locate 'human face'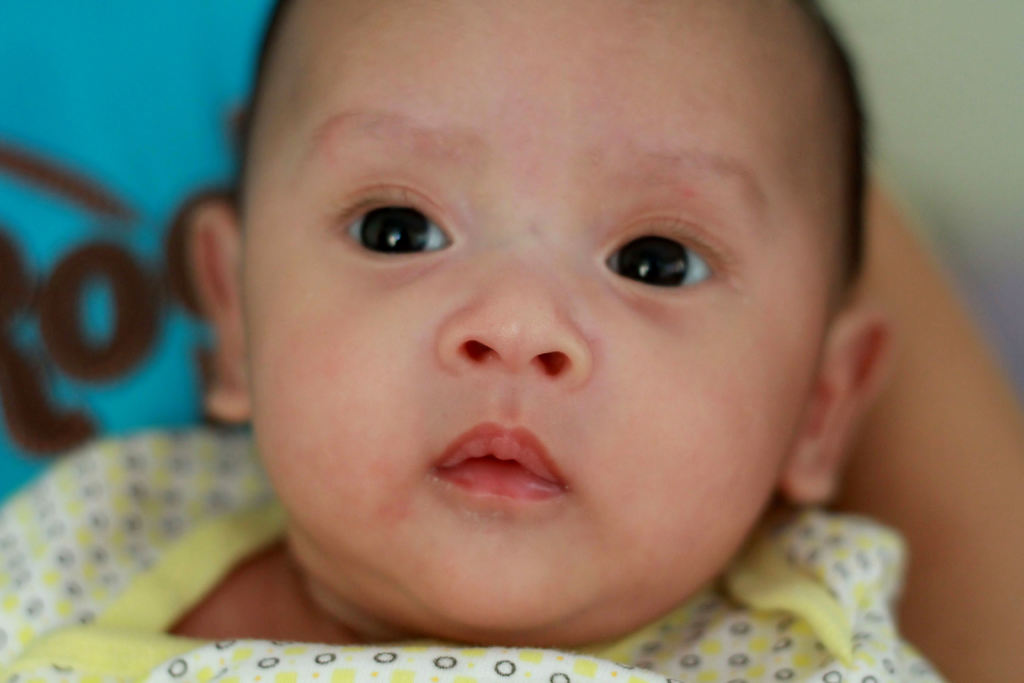
[left=189, top=0, right=867, bottom=632]
